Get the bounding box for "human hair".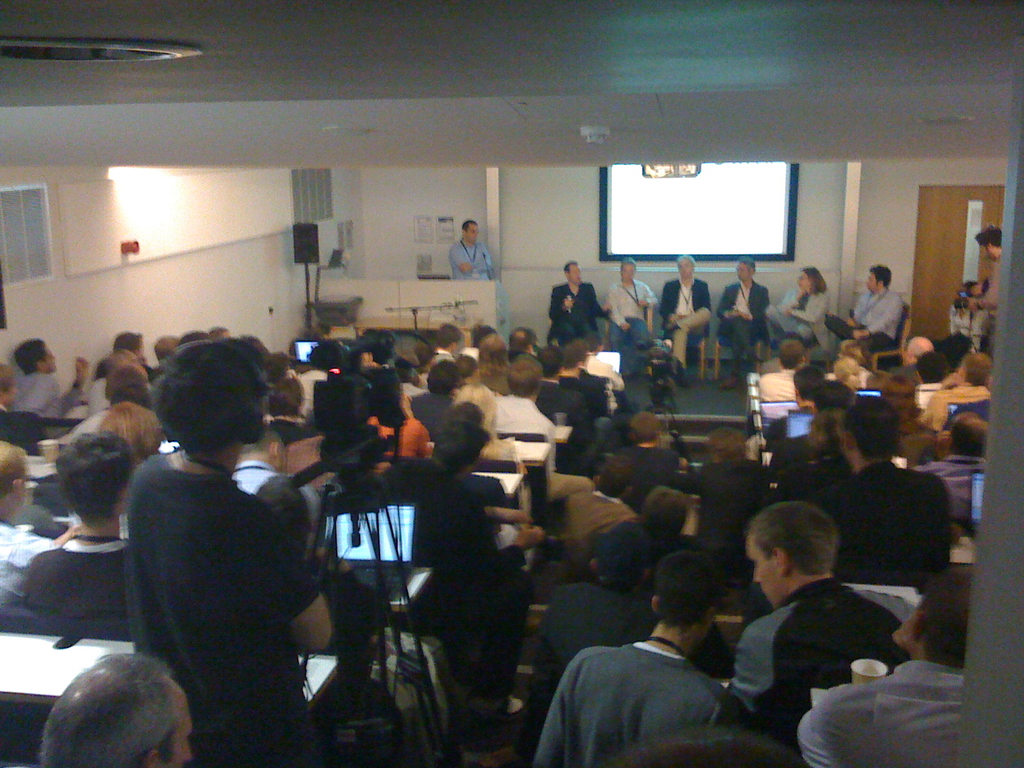
{"x1": 561, "y1": 339, "x2": 583, "y2": 367}.
